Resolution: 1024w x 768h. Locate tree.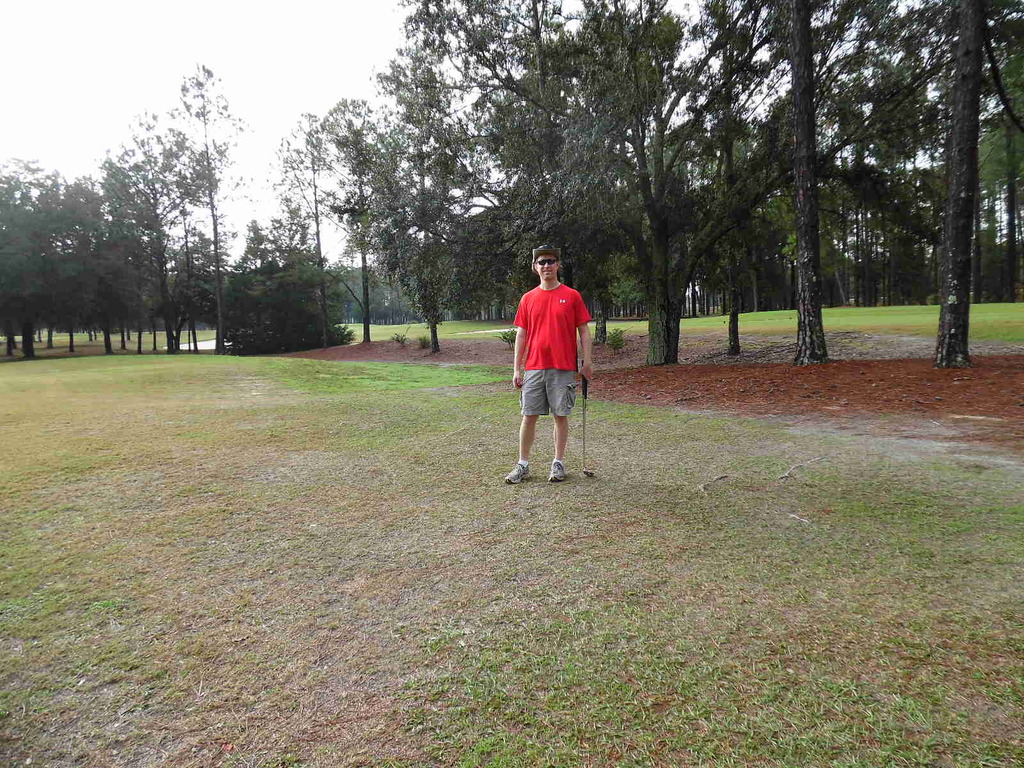
[592,291,607,342].
